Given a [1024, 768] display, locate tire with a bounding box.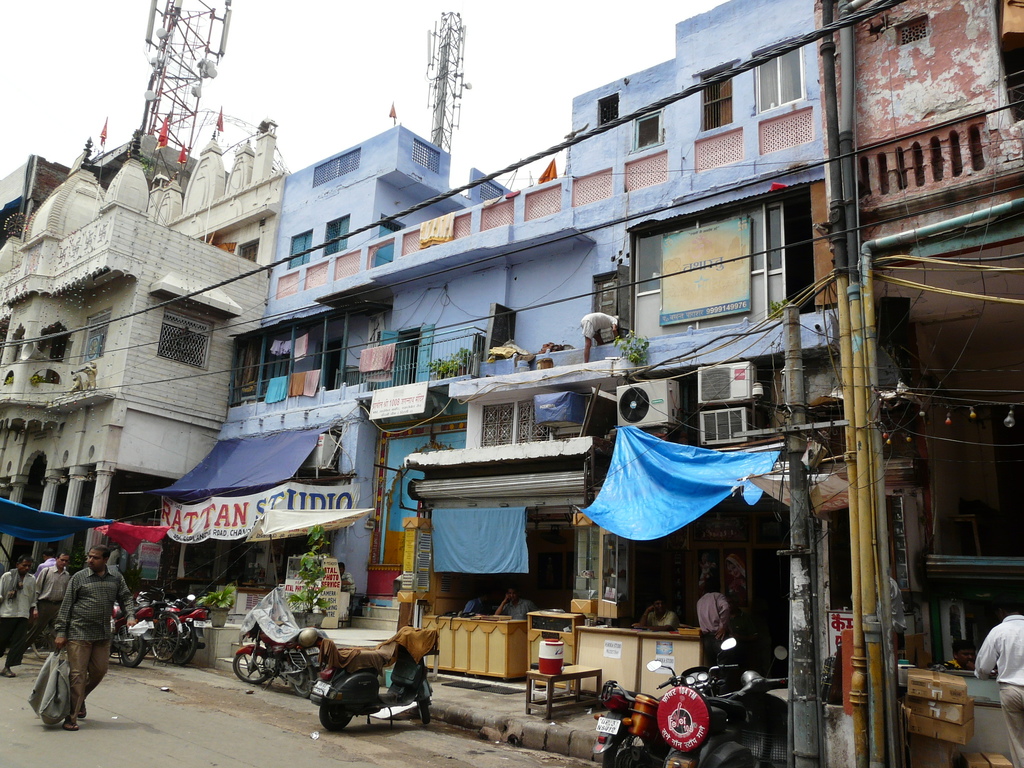
Located: region(229, 646, 275, 685).
